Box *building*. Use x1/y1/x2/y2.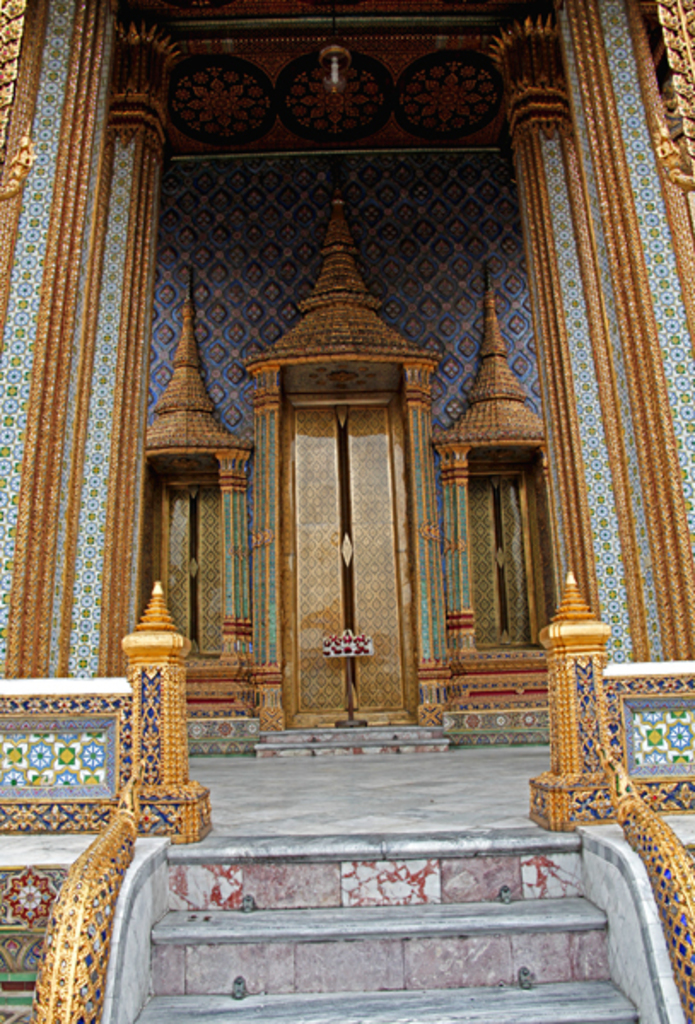
0/0/693/1022.
